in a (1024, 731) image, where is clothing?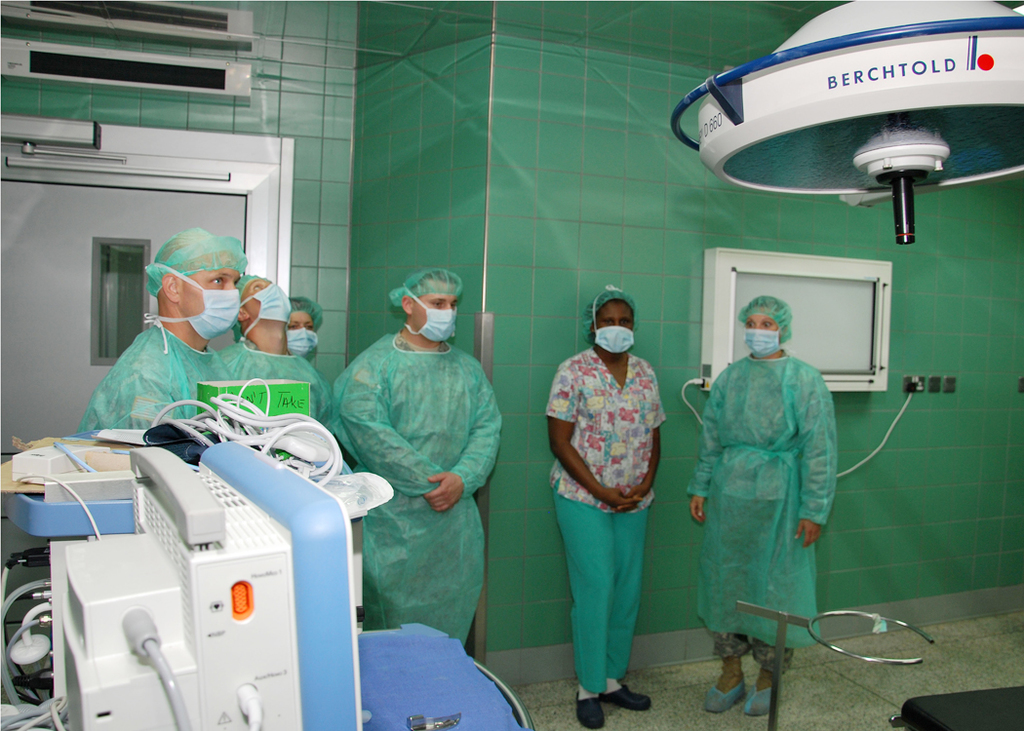
bbox(555, 344, 670, 691).
